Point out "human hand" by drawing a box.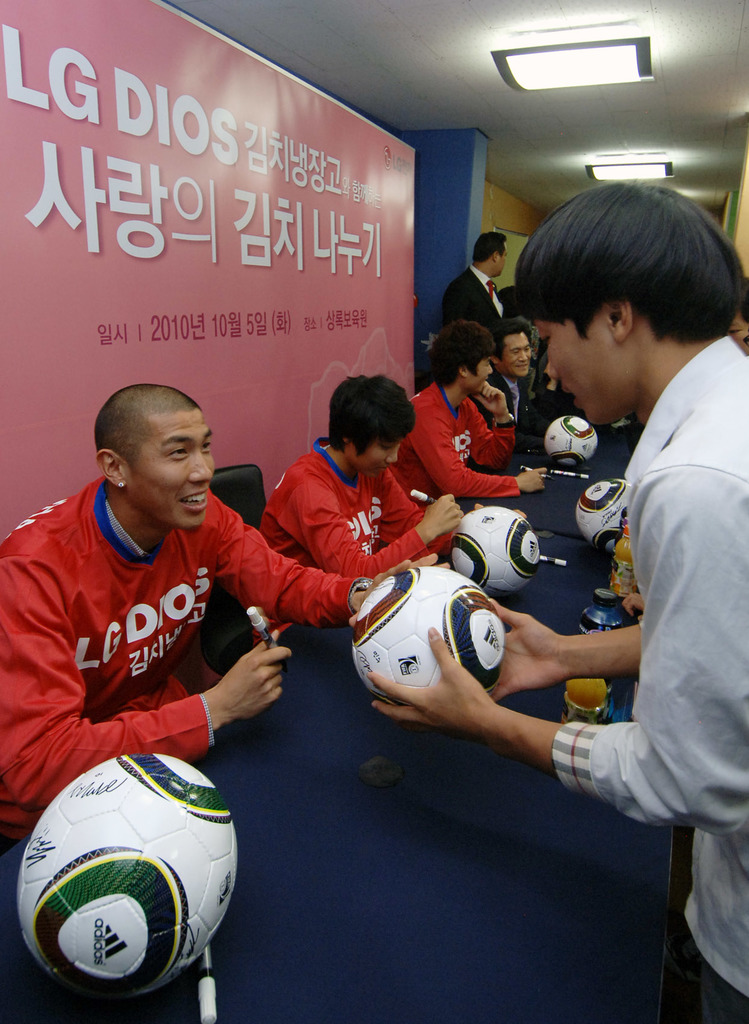
x1=363, y1=620, x2=495, y2=720.
